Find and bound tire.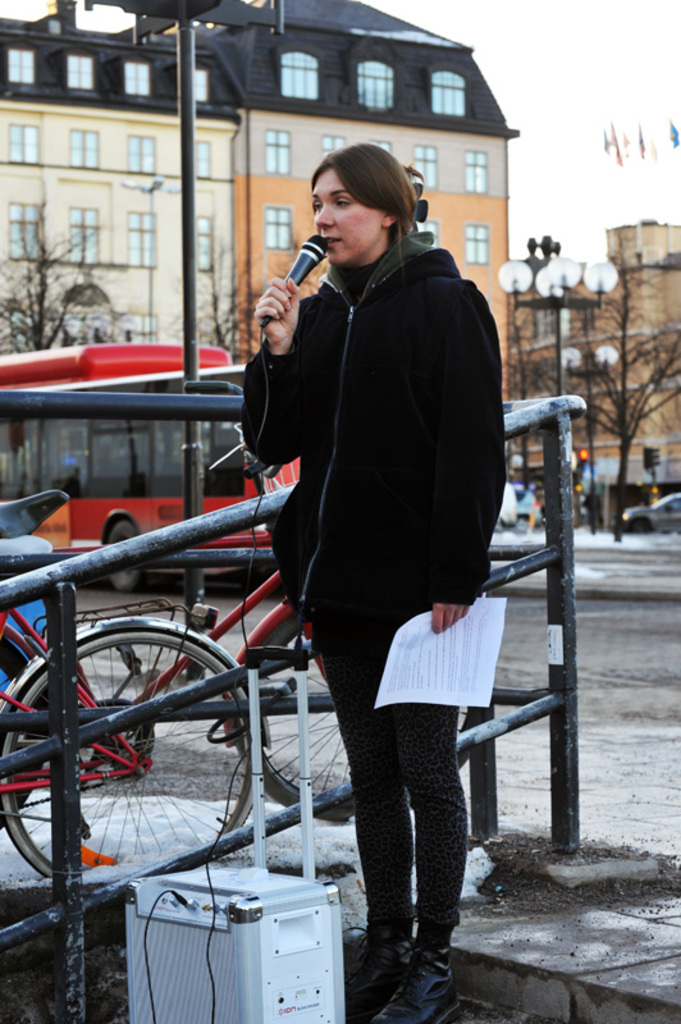
Bound: {"left": 241, "top": 605, "right": 492, "bottom": 826}.
